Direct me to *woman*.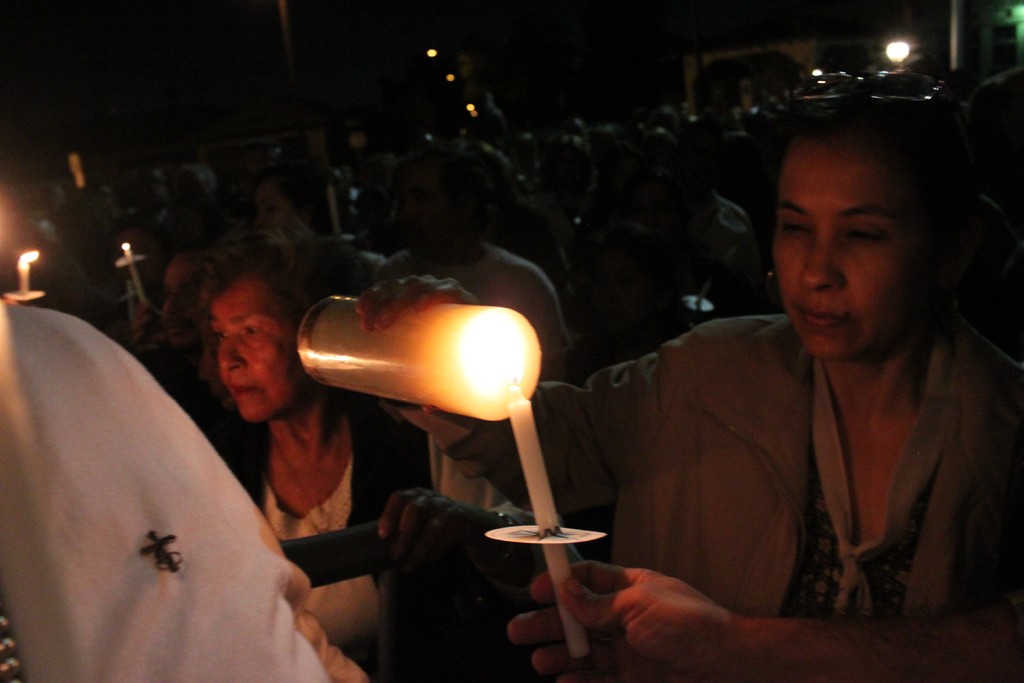
Direction: bbox=(355, 75, 1023, 620).
